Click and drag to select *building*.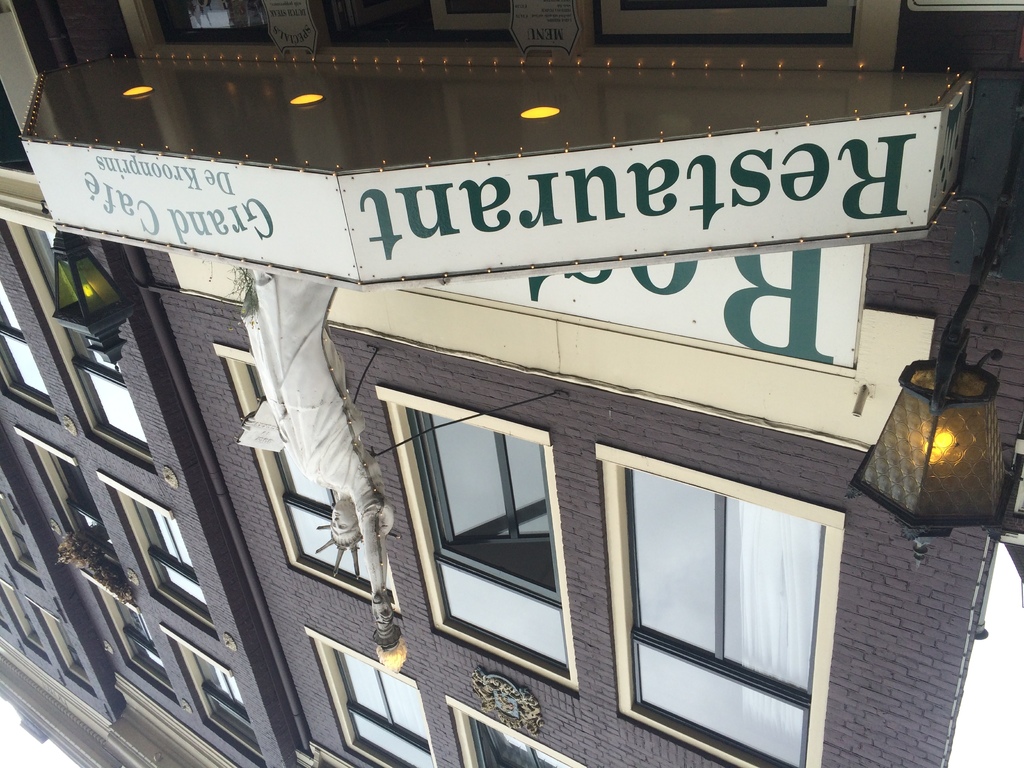
Selection: 0, 0, 1023, 745.
